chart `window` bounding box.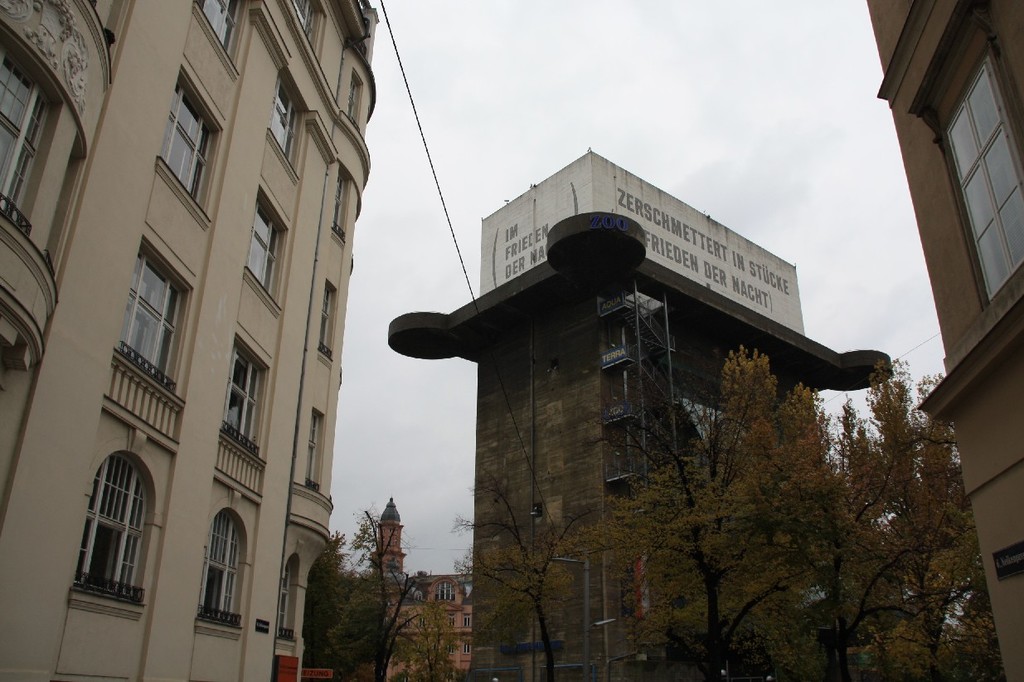
Charted: [x1=159, y1=80, x2=215, y2=204].
